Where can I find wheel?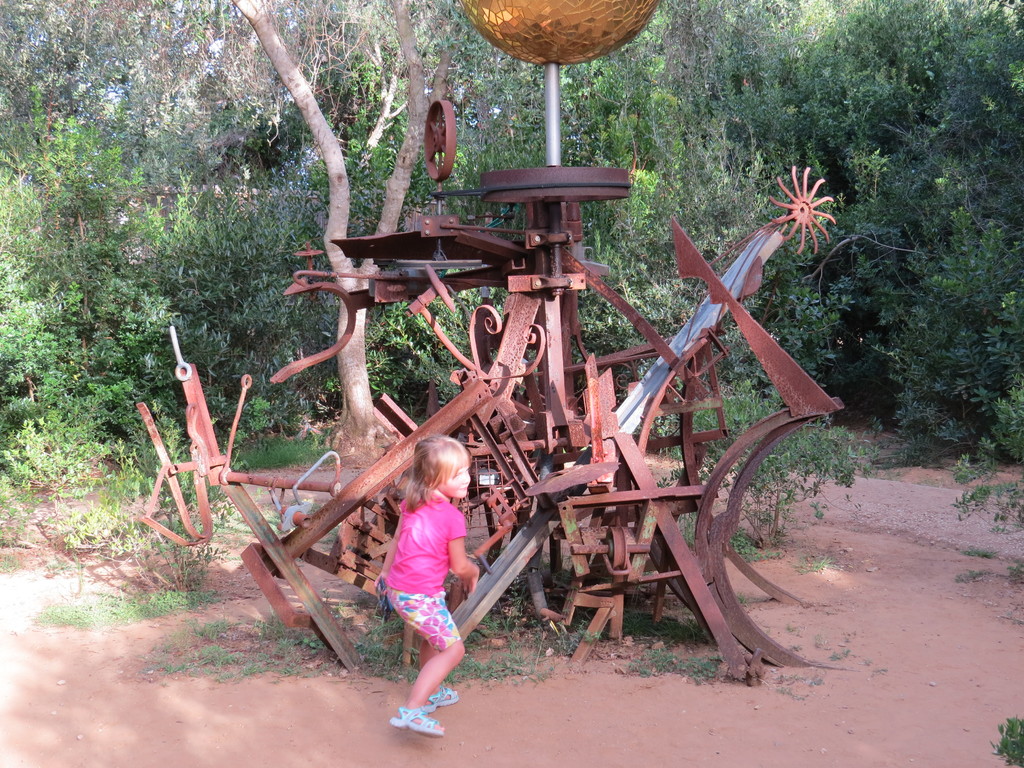
You can find it at detection(421, 102, 454, 179).
